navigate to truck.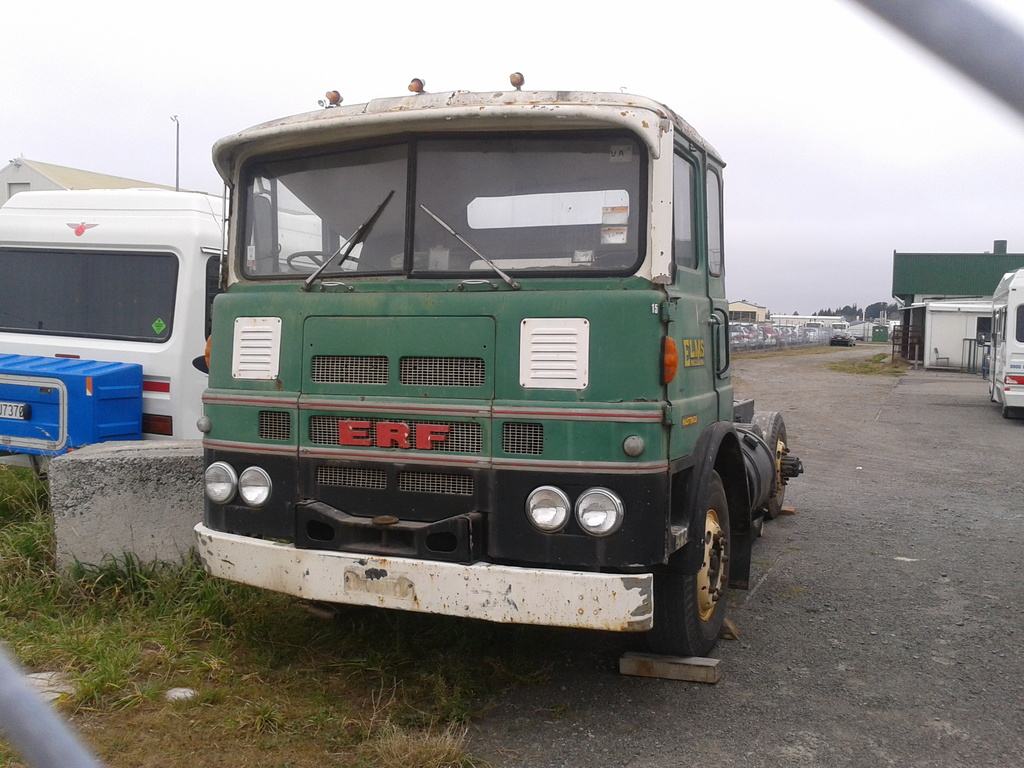
Navigation target: pyautogui.locateOnScreen(185, 73, 807, 671).
